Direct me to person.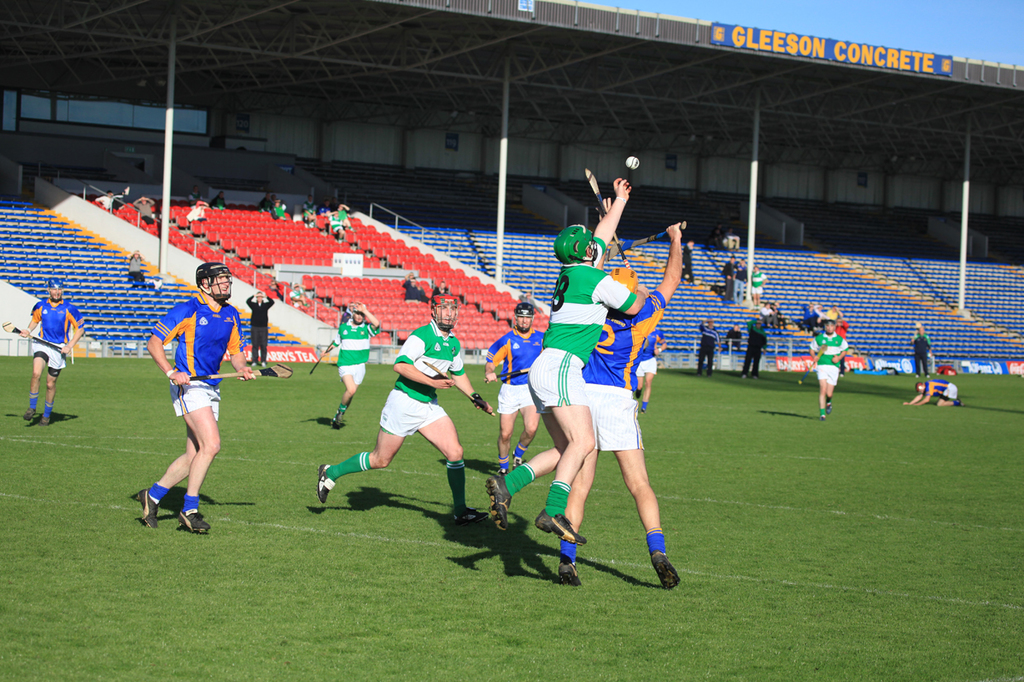
Direction: 243/289/278/376.
